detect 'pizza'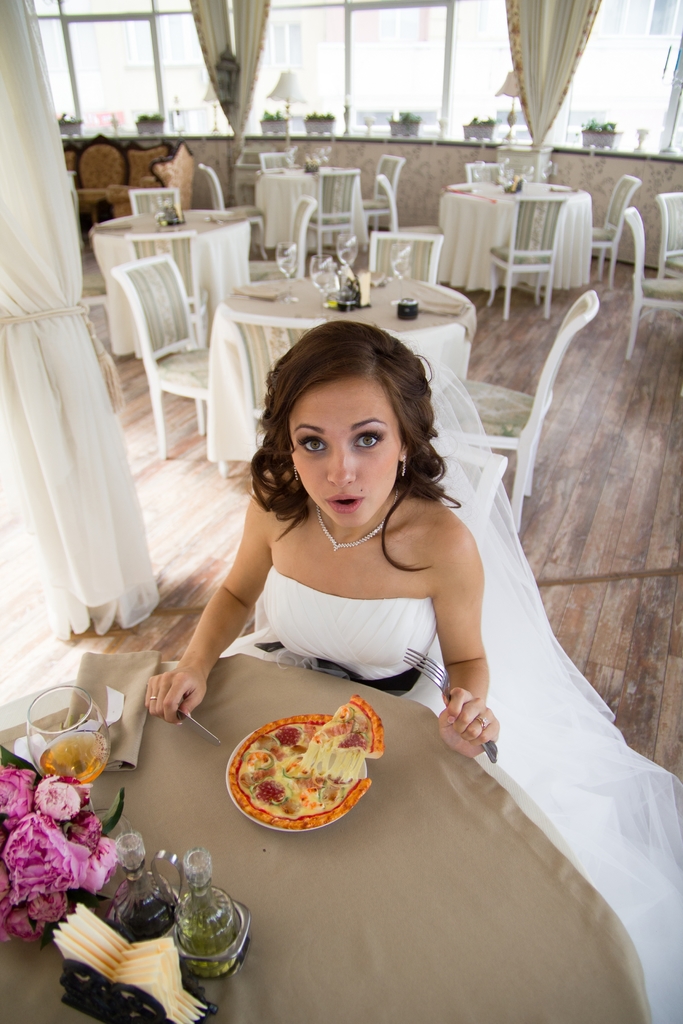
bbox(227, 716, 389, 838)
